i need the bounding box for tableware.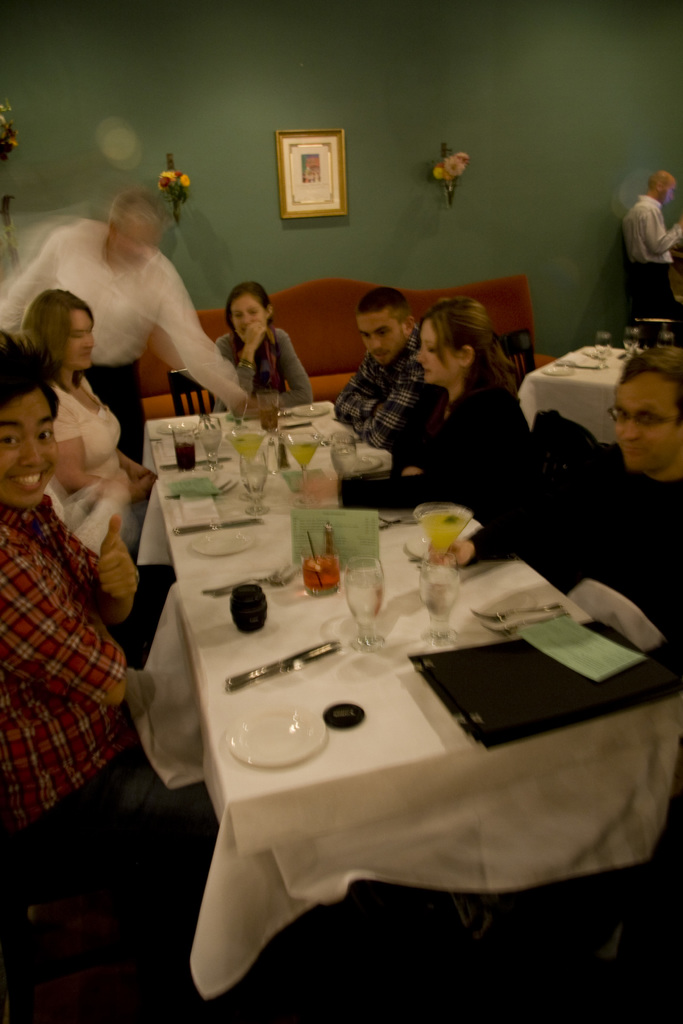
Here it is: 190 529 252 556.
